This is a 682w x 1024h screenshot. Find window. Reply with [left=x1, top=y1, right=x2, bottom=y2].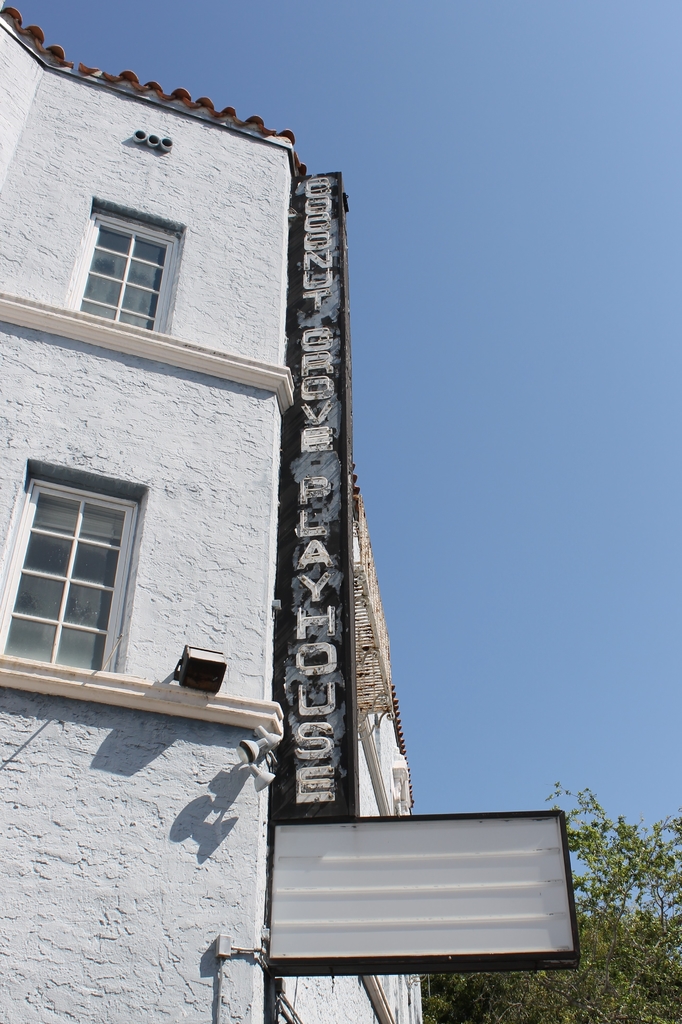
[left=12, top=455, right=145, bottom=680].
